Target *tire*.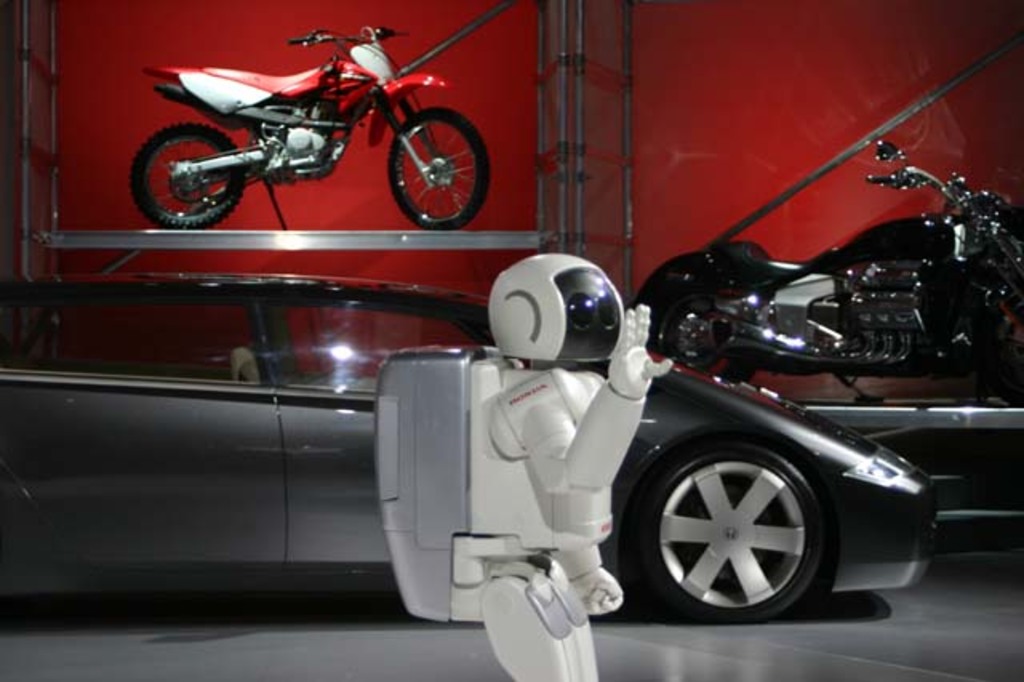
Target region: x1=653, y1=282, x2=763, y2=395.
